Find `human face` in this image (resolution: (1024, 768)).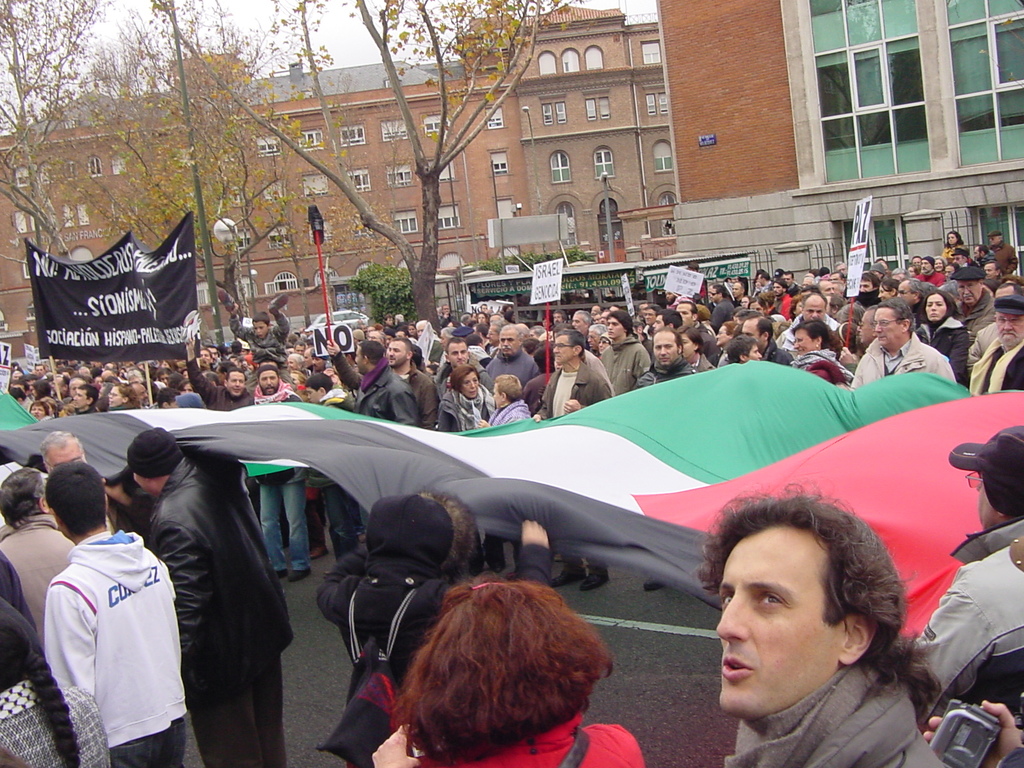
pyautogui.locateOnScreen(227, 371, 246, 397).
